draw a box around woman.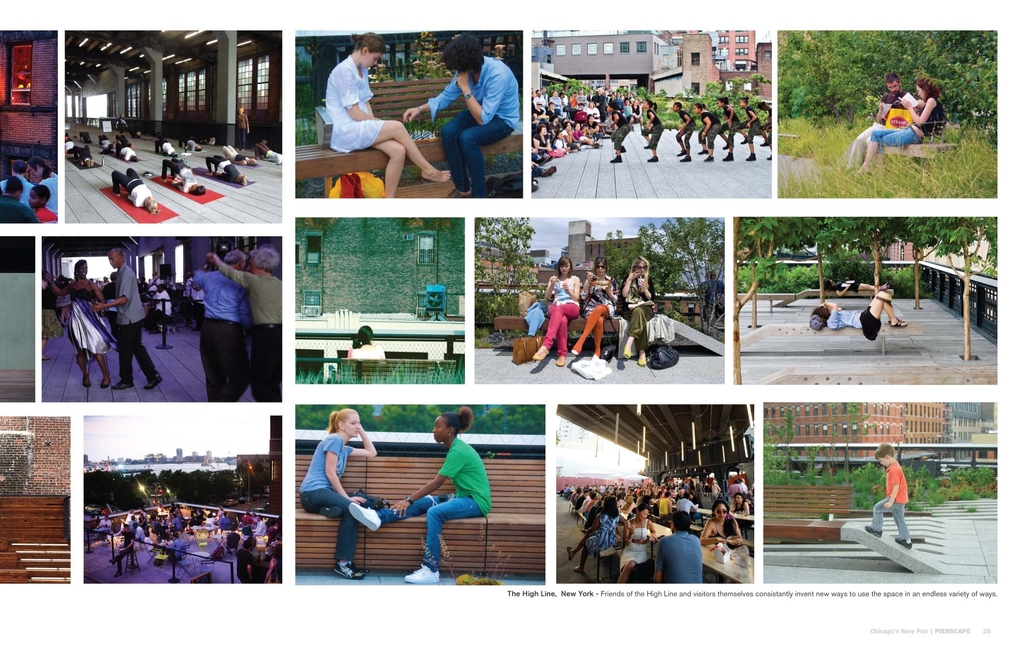
(612,493,659,586).
